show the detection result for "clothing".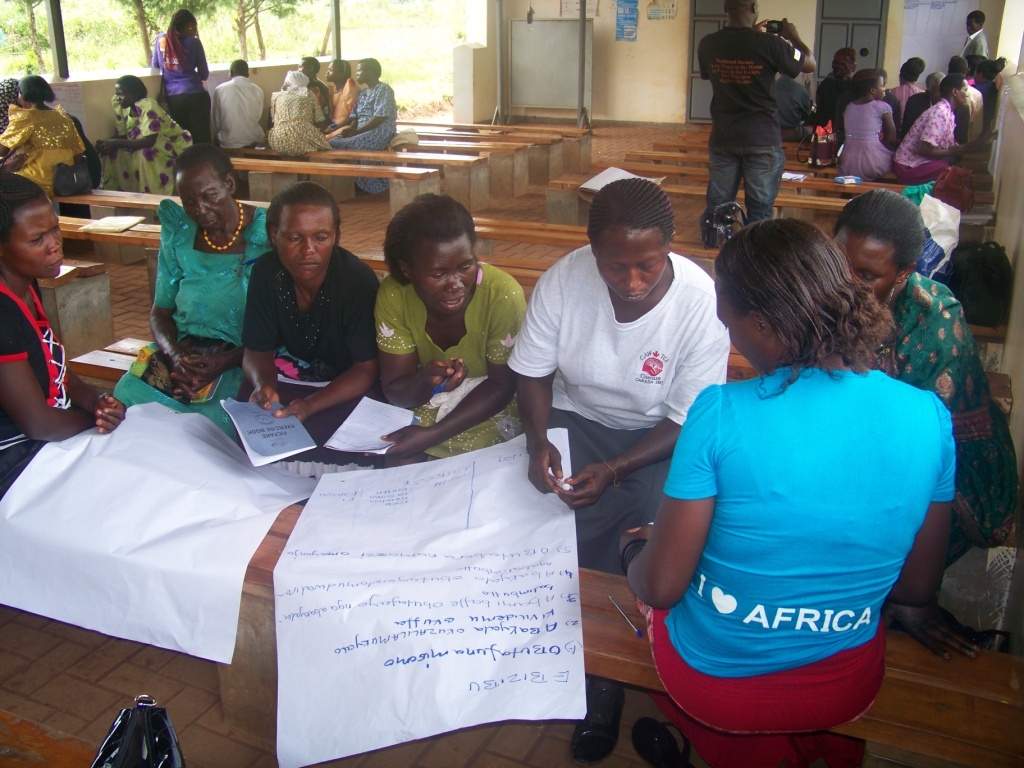
887:97:958:183.
